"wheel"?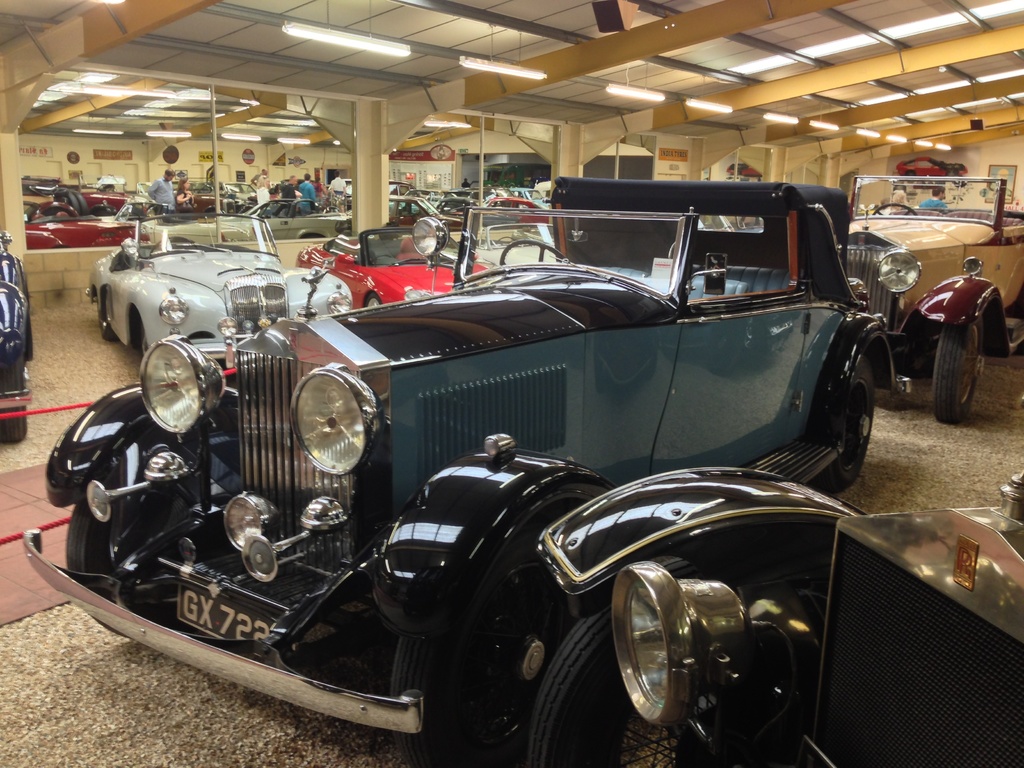
BBox(1, 401, 28, 443)
